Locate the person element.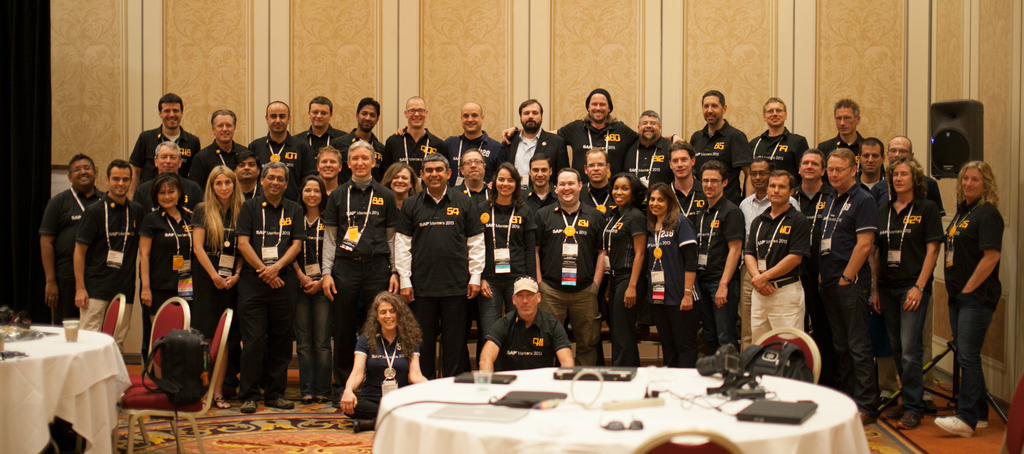
Element bbox: 932/138/1010/442.
